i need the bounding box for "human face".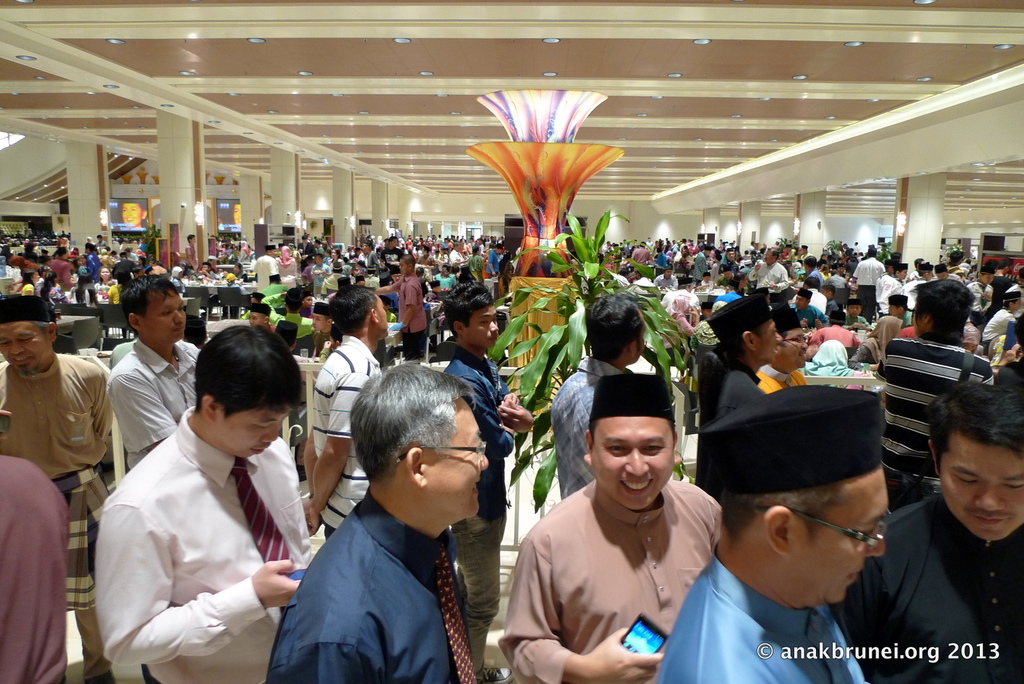
Here it is: BBox(429, 409, 492, 507).
